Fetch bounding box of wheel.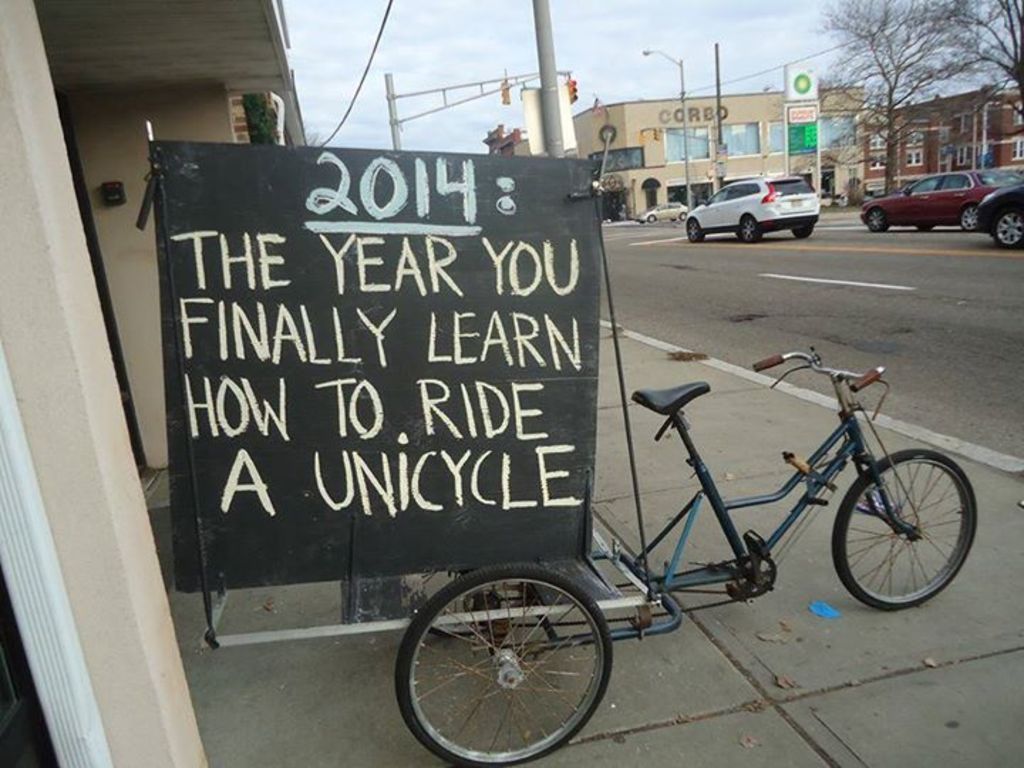
Bbox: <box>956,203,980,232</box>.
